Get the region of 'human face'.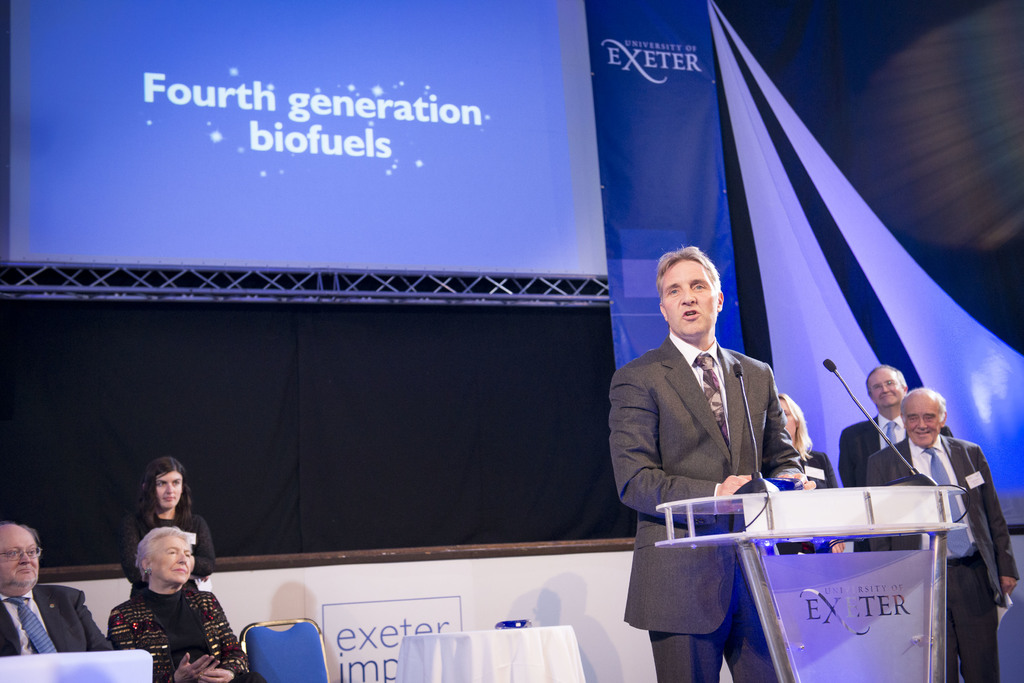
[662,255,719,340].
